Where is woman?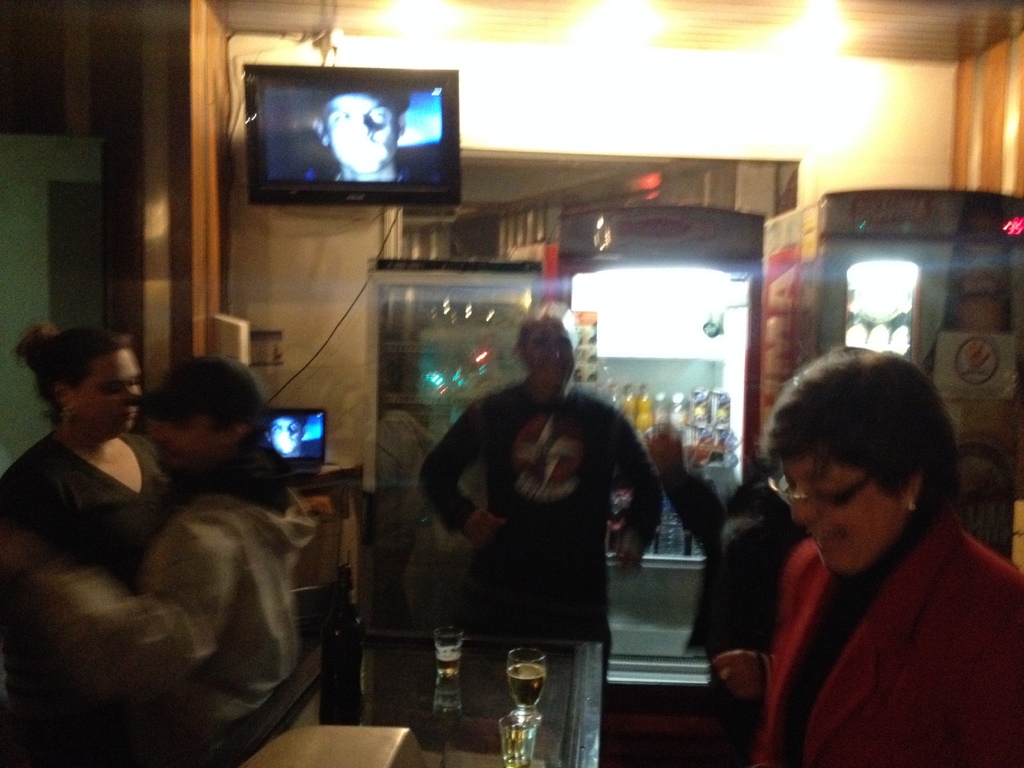
box(756, 346, 1023, 767).
